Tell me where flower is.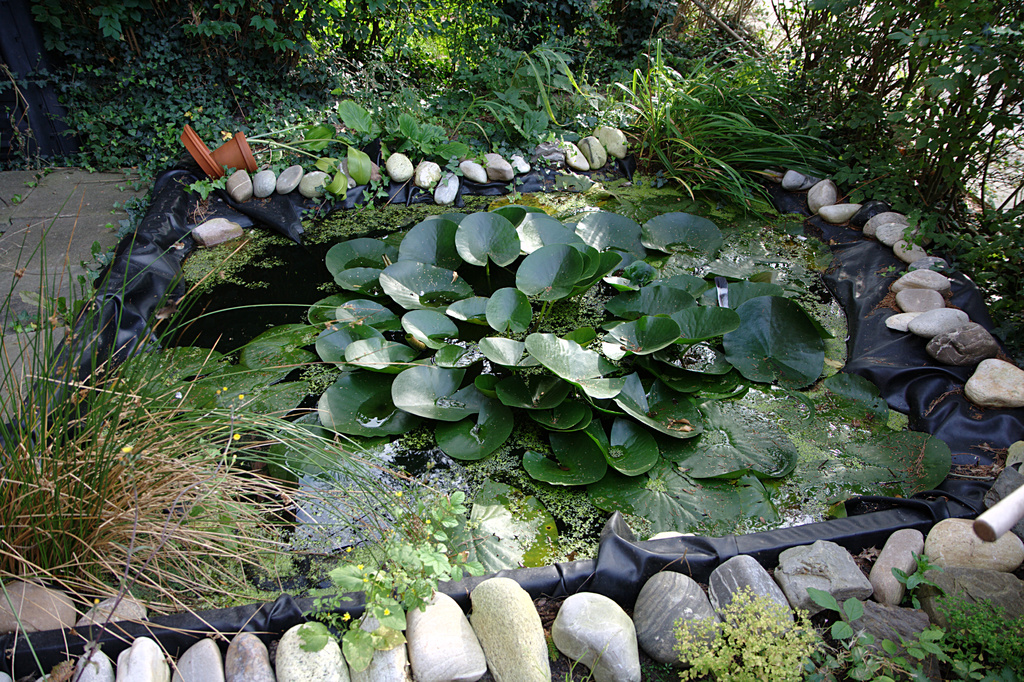
flower is at region(424, 518, 428, 525).
